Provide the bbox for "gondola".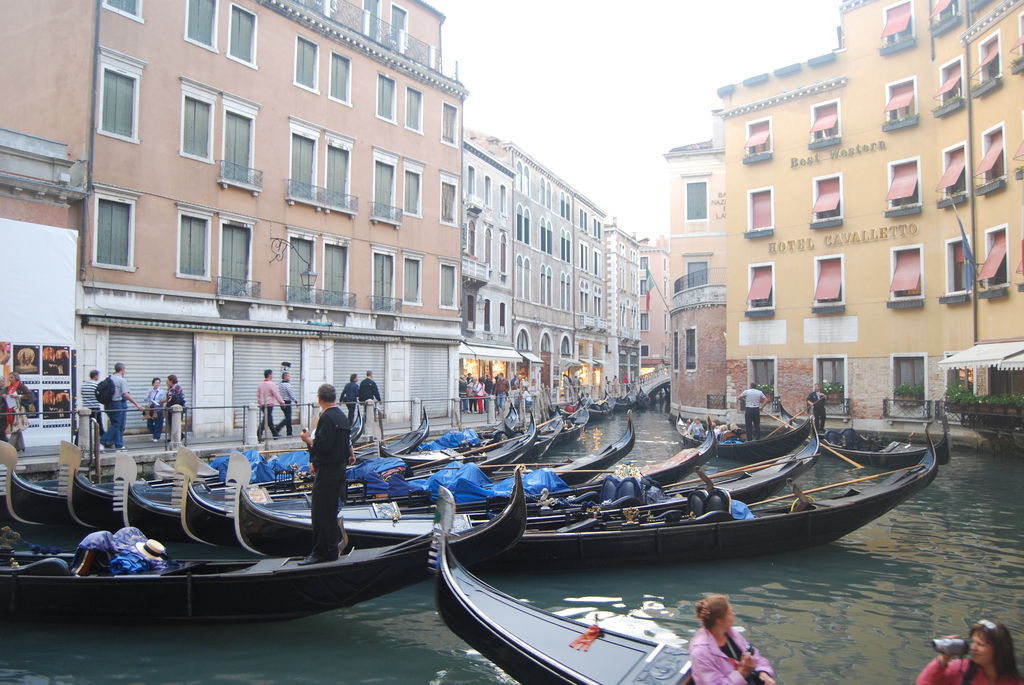
select_region(53, 414, 637, 539).
